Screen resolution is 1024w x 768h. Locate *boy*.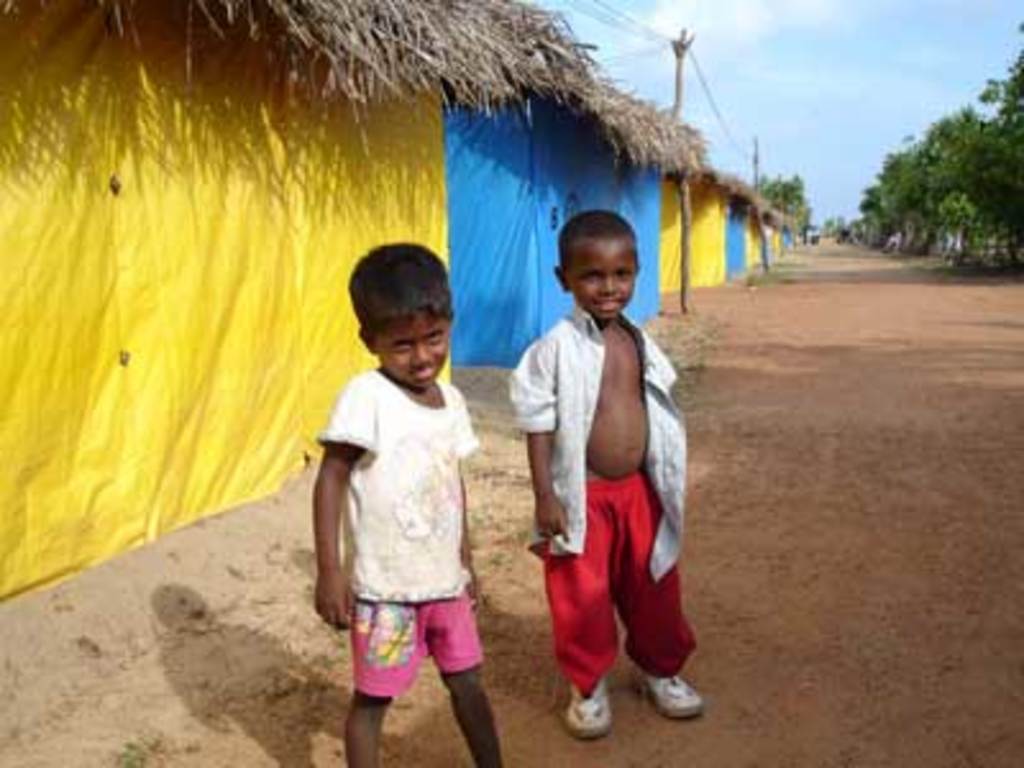
<region>307, 248, 517, 765</region>.
